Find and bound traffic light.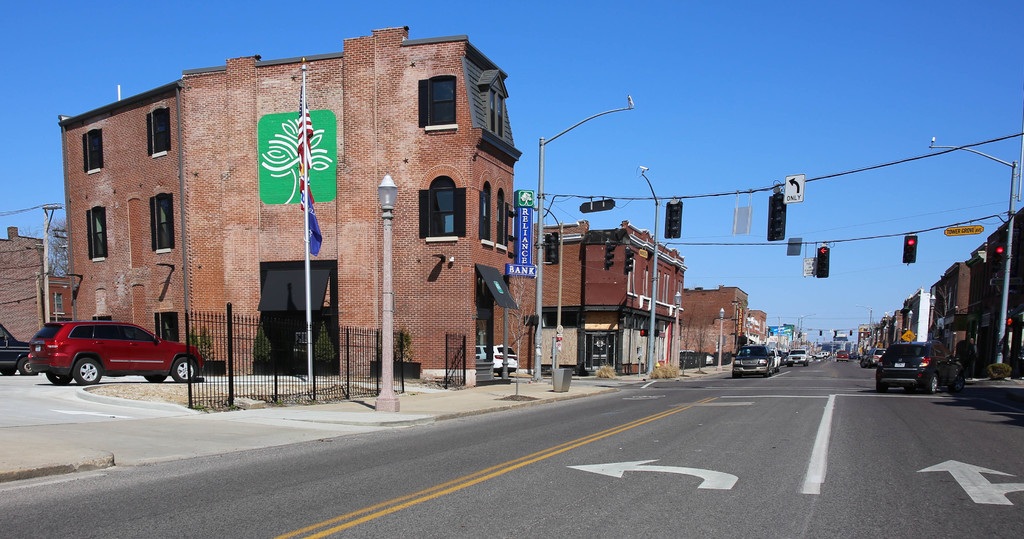
Bound: {"x1": 765, "y1": 191, "x2": 788, "y2": 241}.
